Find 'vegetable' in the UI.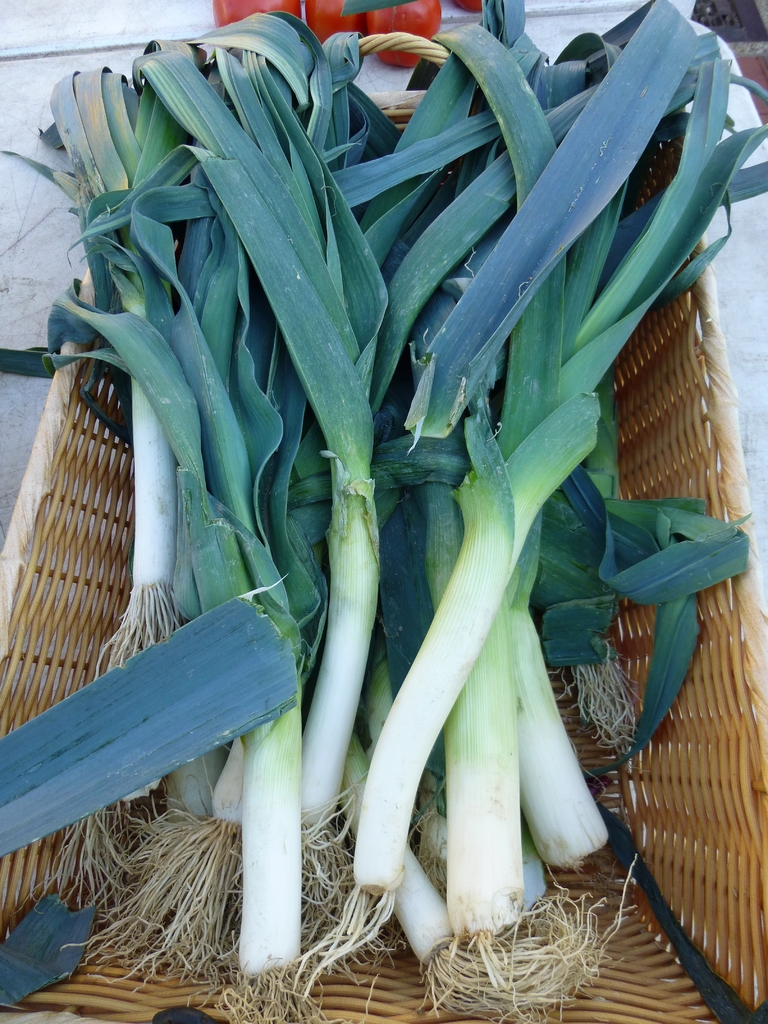
UI element at [x1=368, y1=6, x2=440, y2=73].
